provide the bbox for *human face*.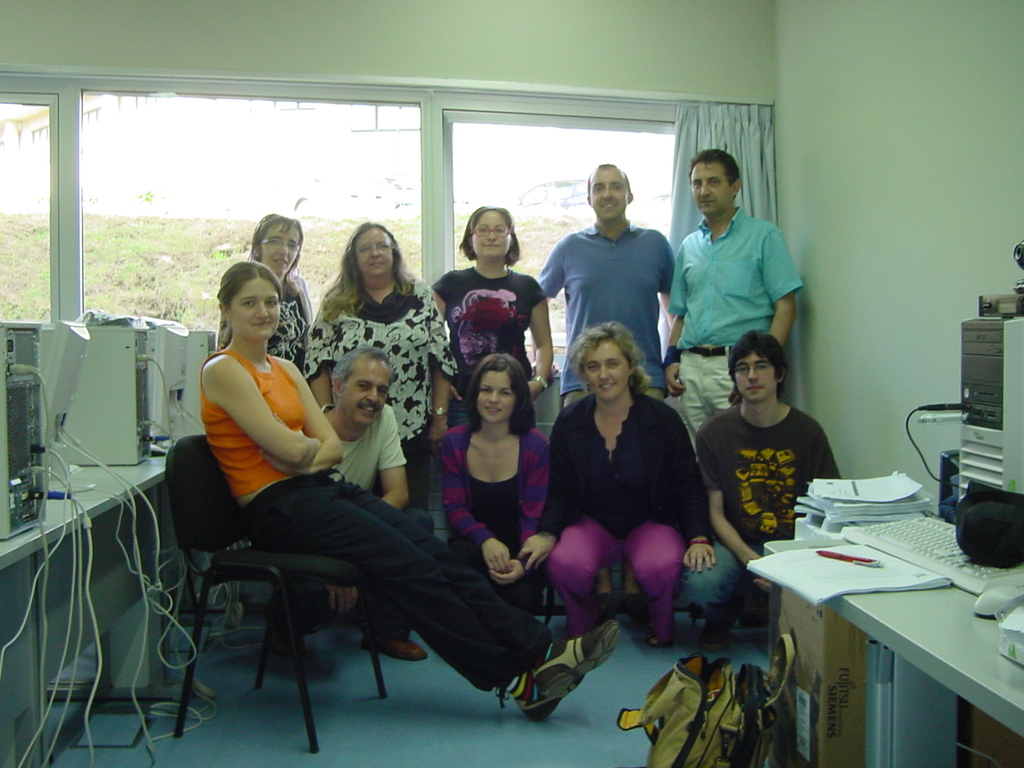
BBox(335, 359, 392, 428).
